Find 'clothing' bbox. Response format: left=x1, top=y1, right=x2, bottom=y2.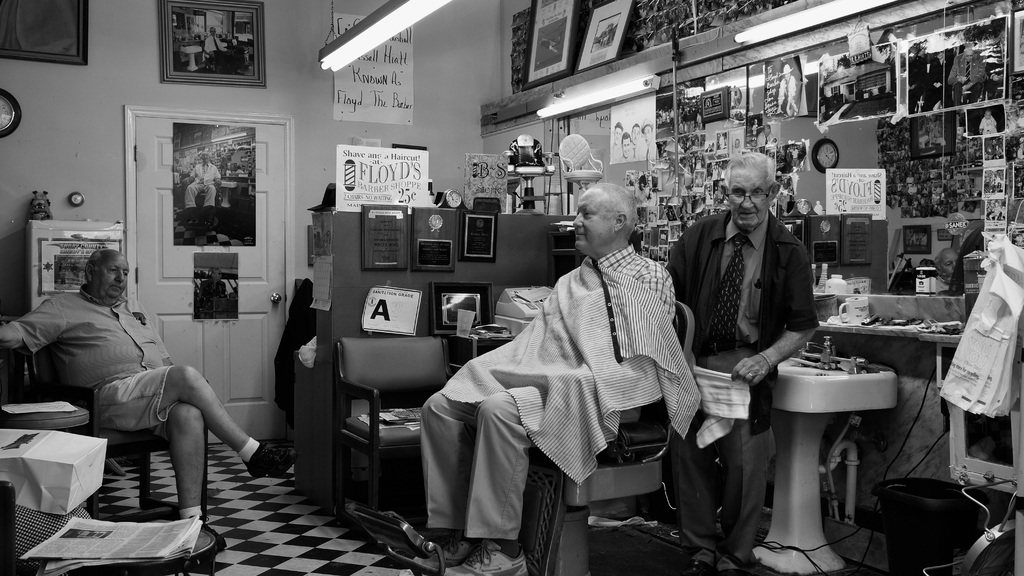
left=415, top=224, right=675, bottom=575.
